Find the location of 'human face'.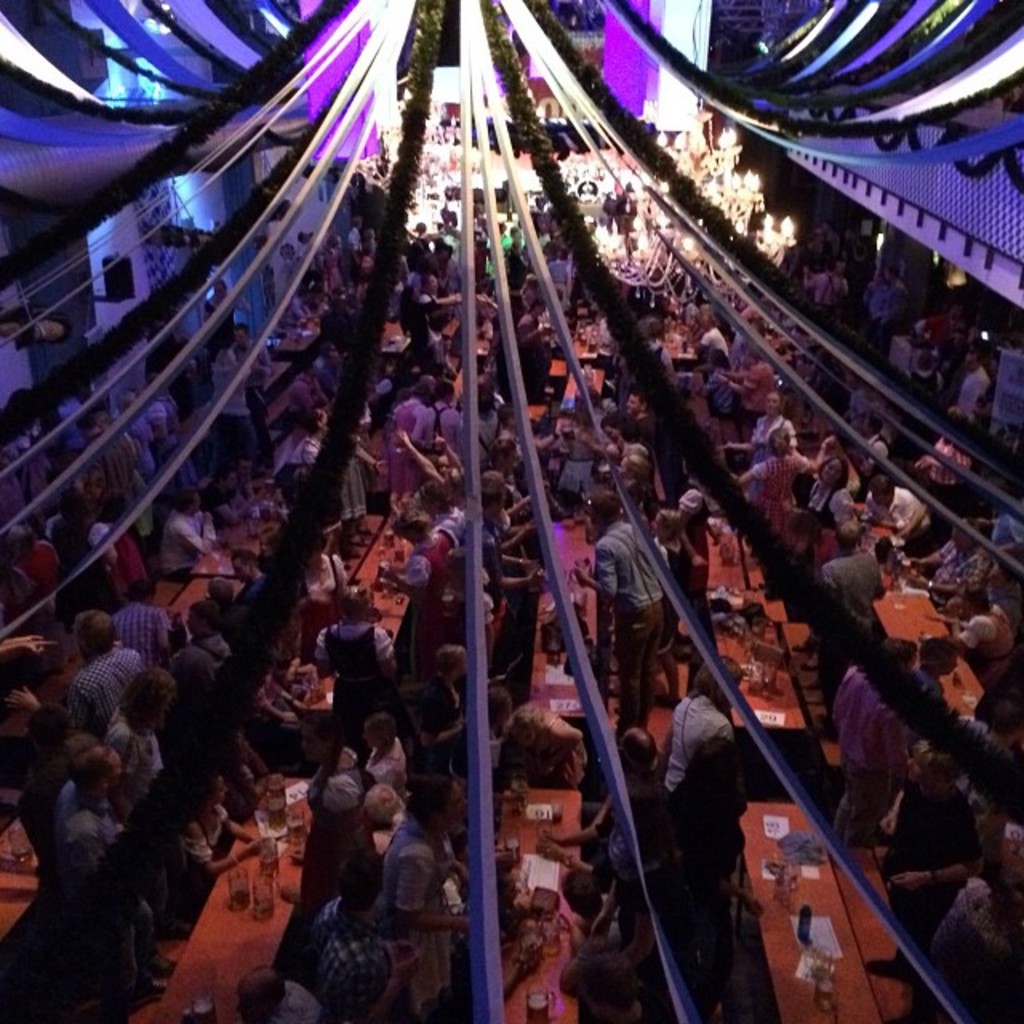
Location: l=454, t=646, r=469, b=678.
